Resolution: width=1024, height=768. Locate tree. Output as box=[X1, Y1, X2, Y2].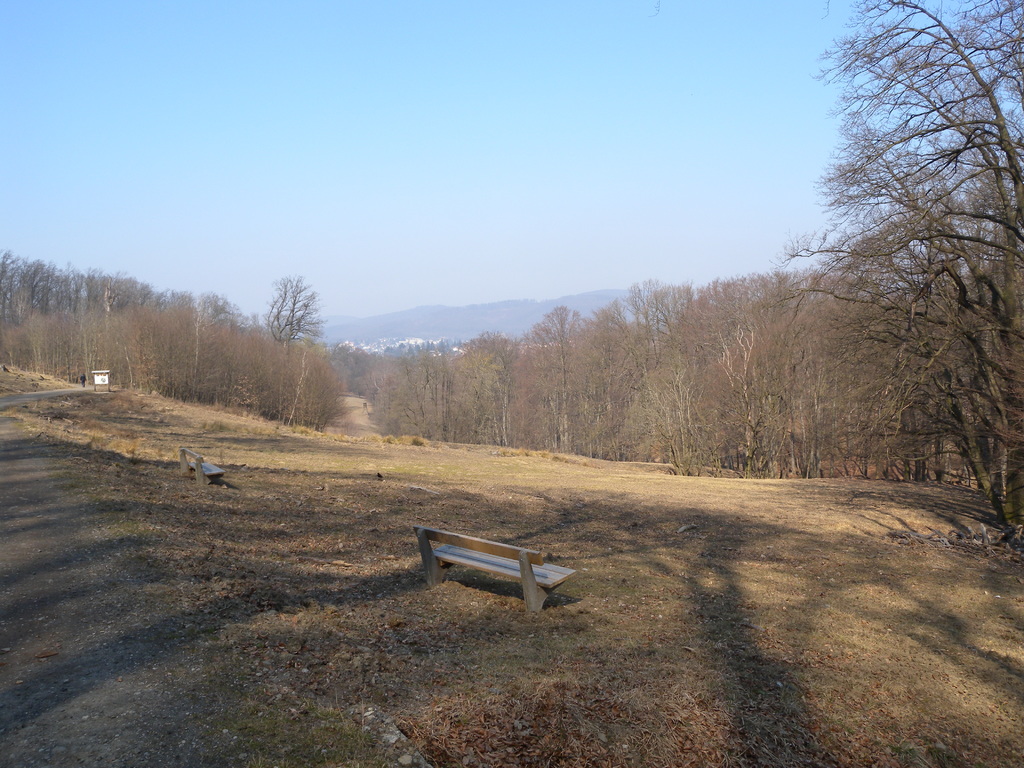
box=[759, 0, 1023, 570].
